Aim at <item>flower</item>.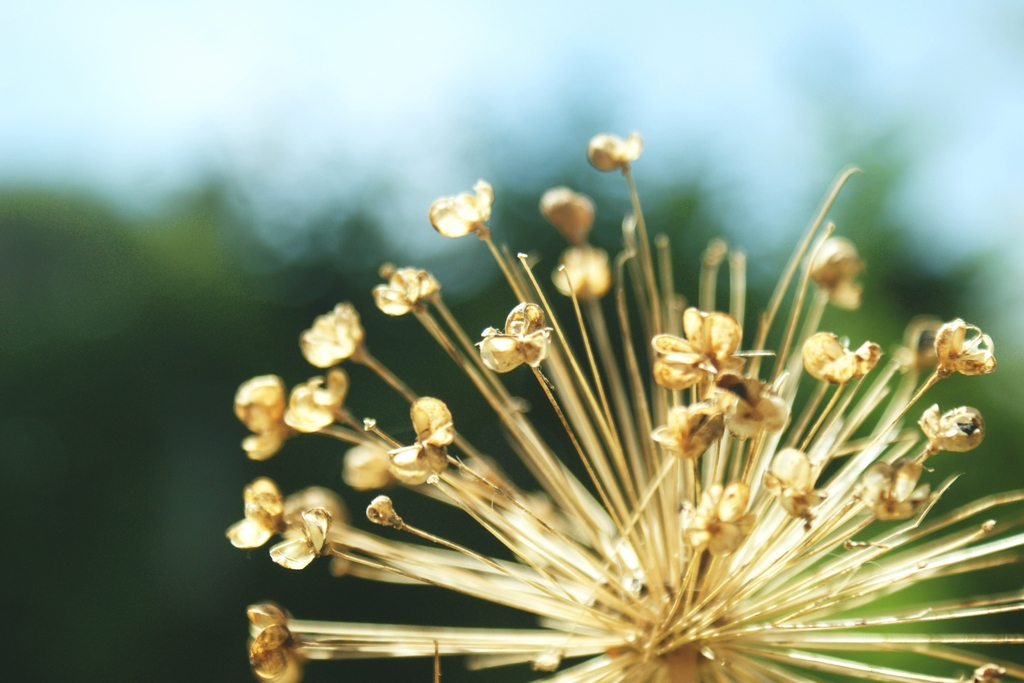
Aimed at {"x1": 677, "y1": 478, "x2": 762, "y2": 561}.
